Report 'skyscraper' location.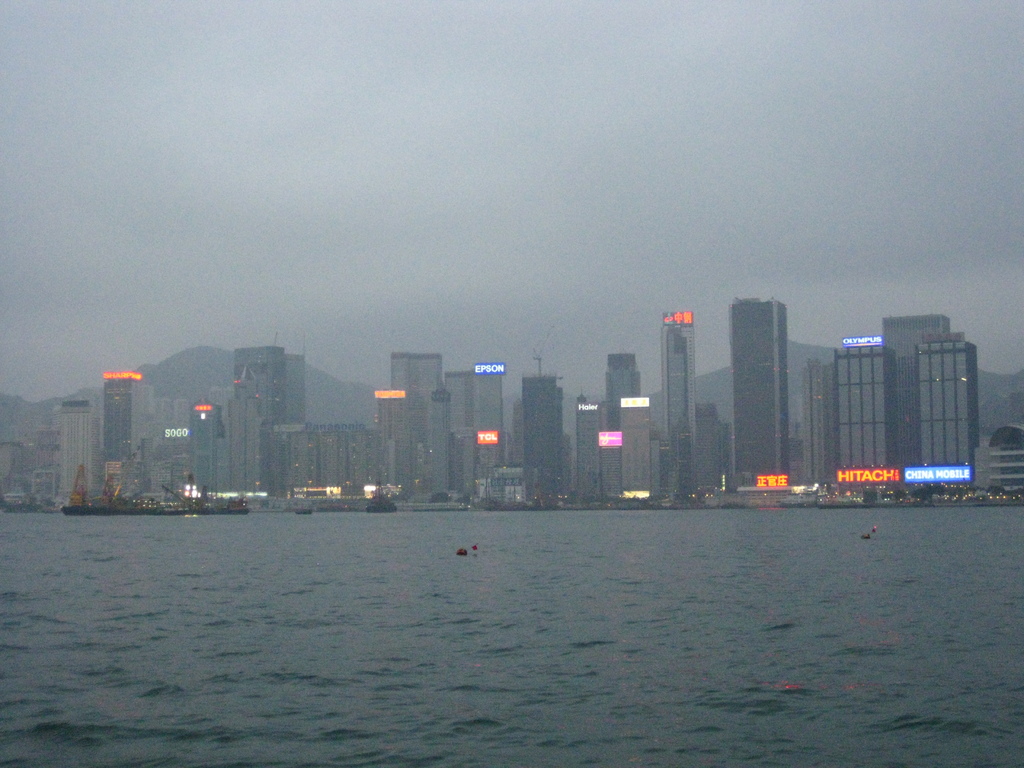
Report: 384:355:446:446.
